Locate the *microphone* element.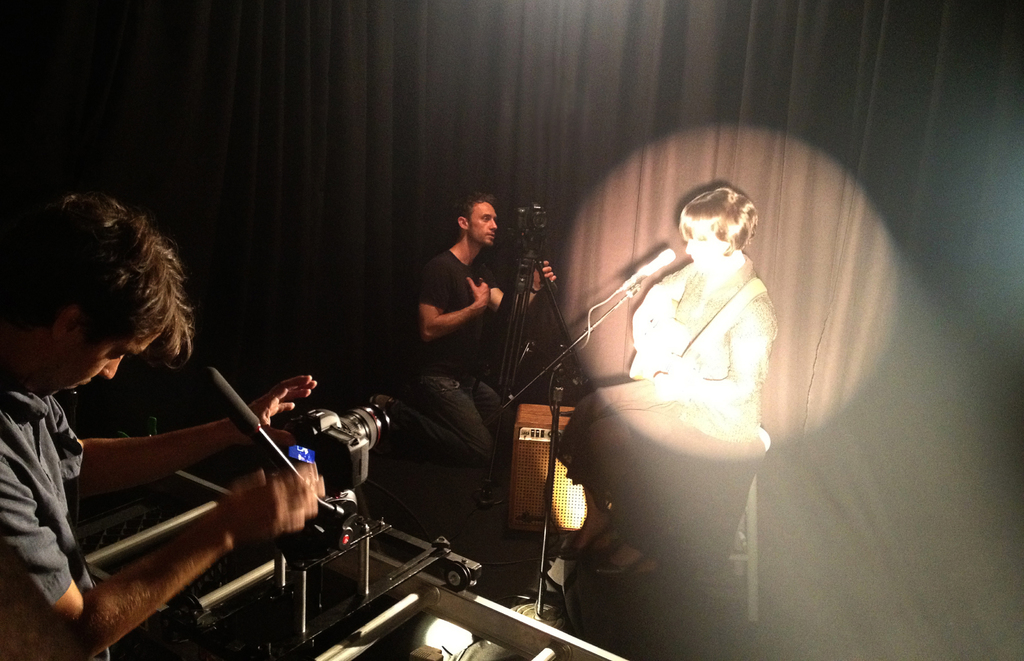
Element bbox: (x1=620, y1=249, x2=676, y2=288).
